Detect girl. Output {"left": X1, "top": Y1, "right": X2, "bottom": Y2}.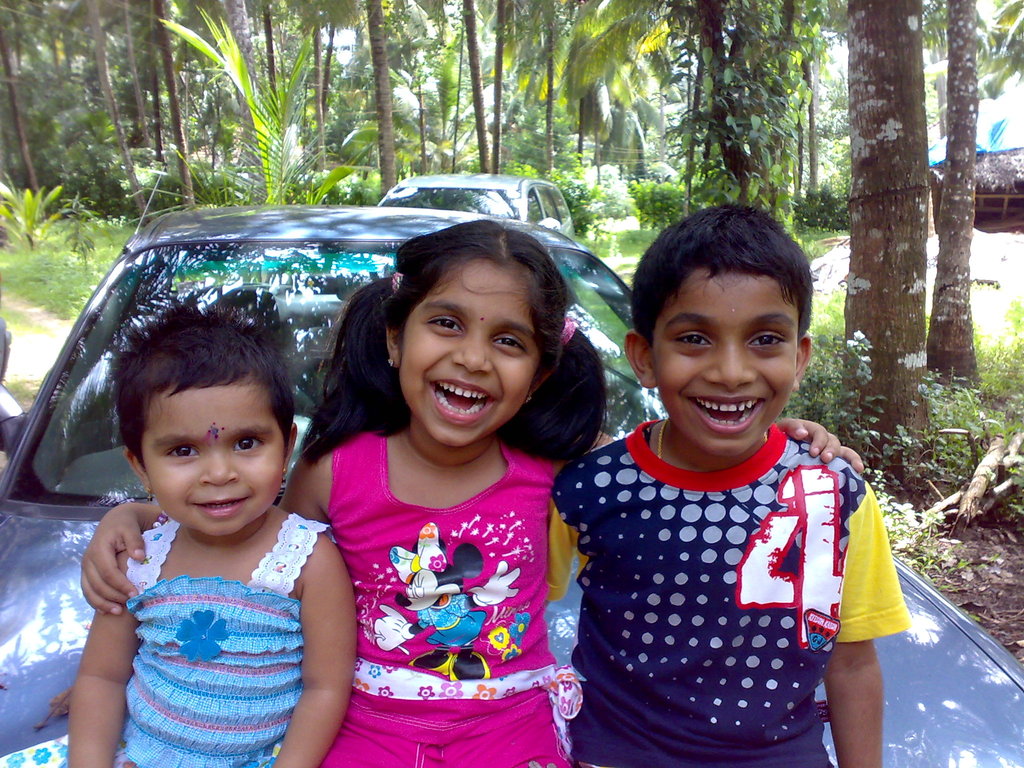
{"left": 66, "top": 303, "right": 357, "bottom": 767}.
